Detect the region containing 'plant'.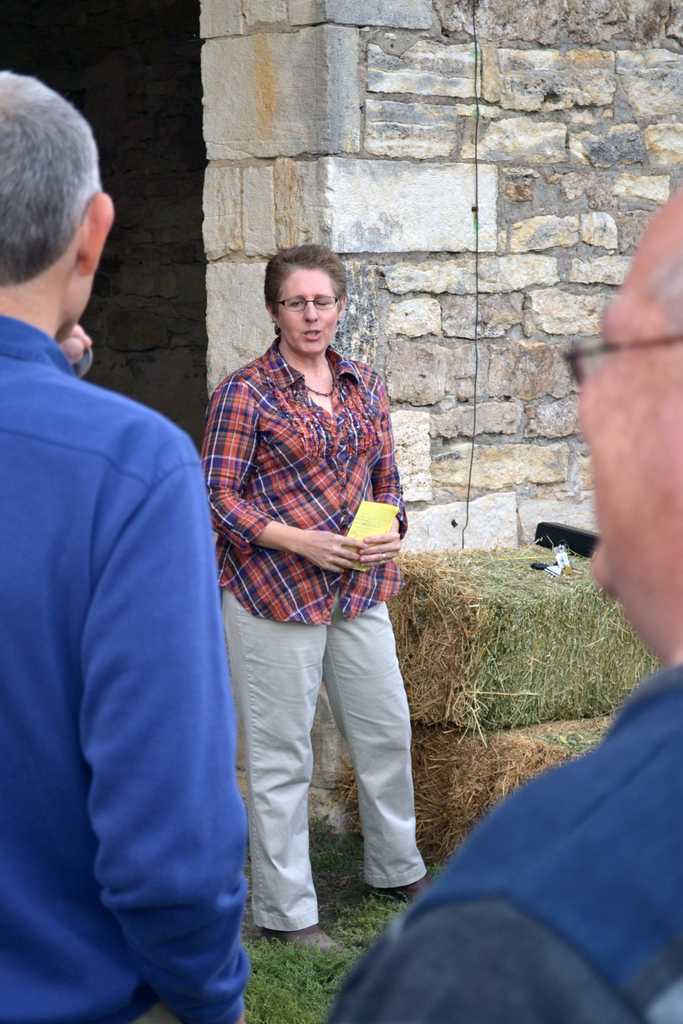
region(401, 485, 651, 821).
